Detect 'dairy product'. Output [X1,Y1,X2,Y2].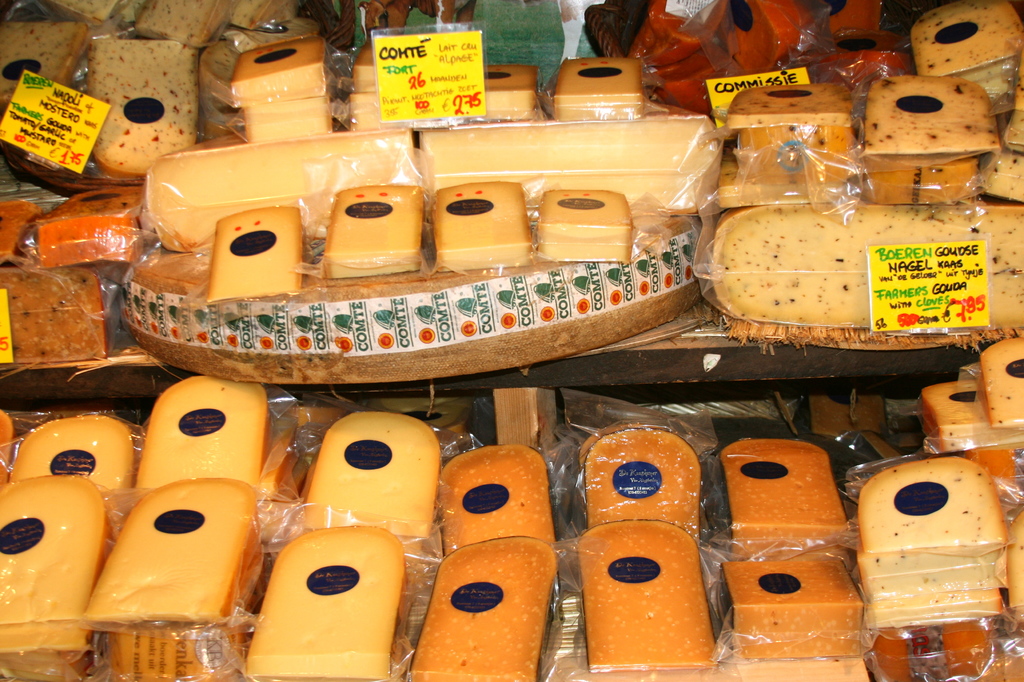
[346,46,384,97].
